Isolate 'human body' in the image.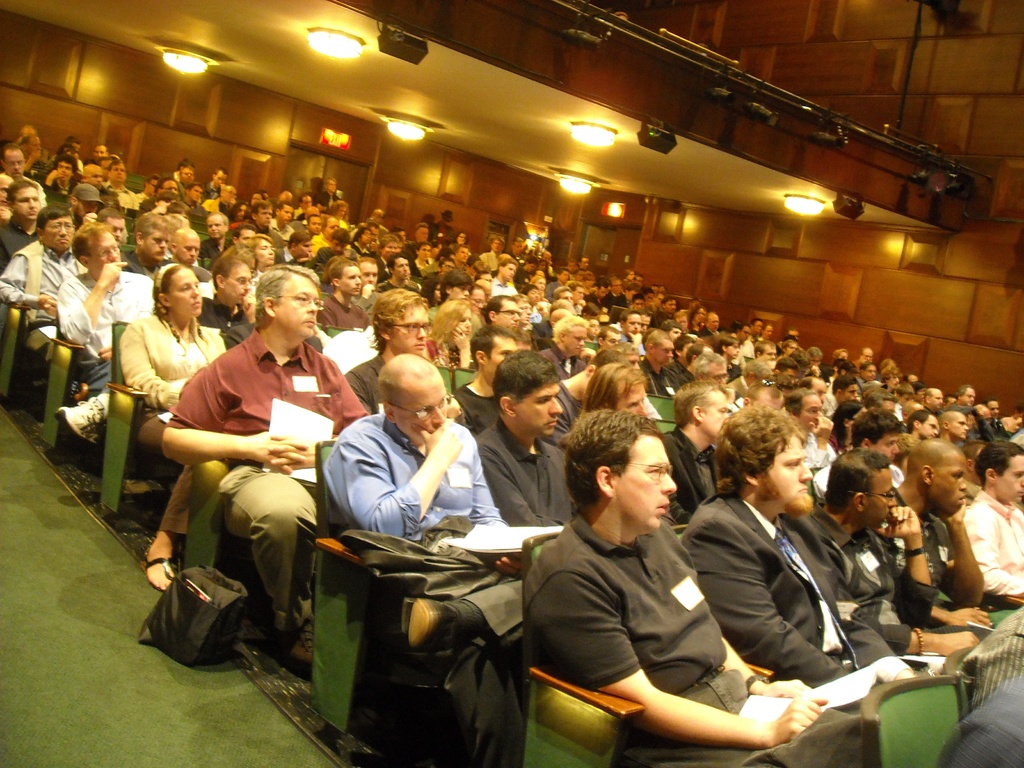
Isolated region: Rect(273, 227, 310, 271).
